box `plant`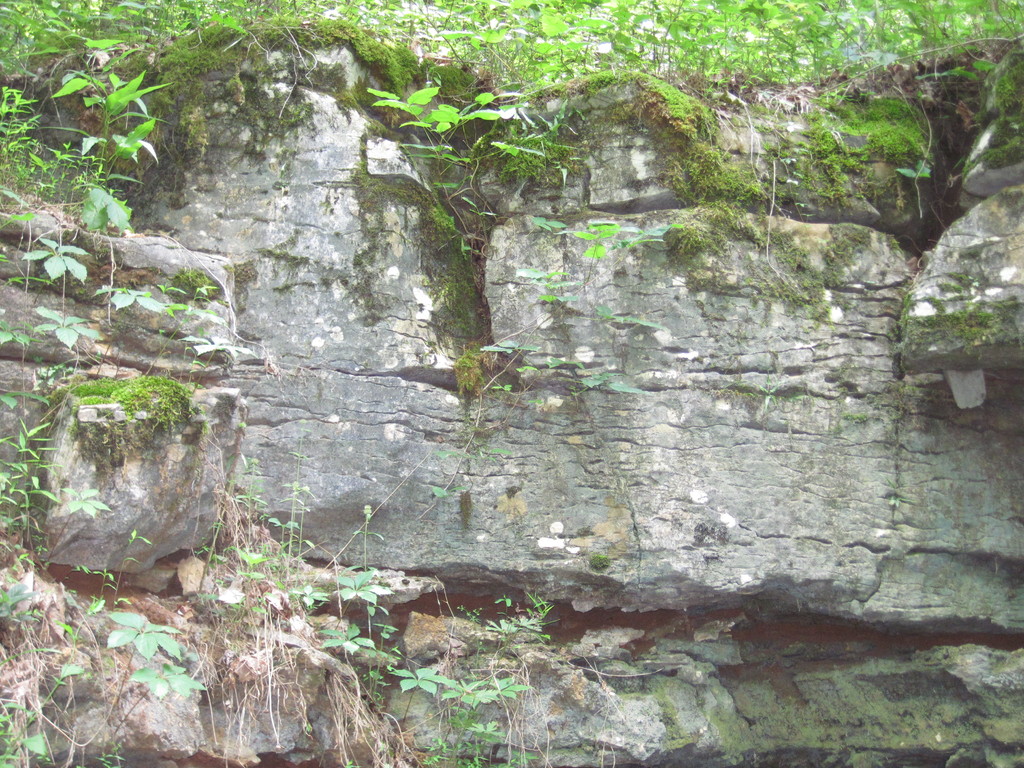
box(601, 305, 670, 333)
